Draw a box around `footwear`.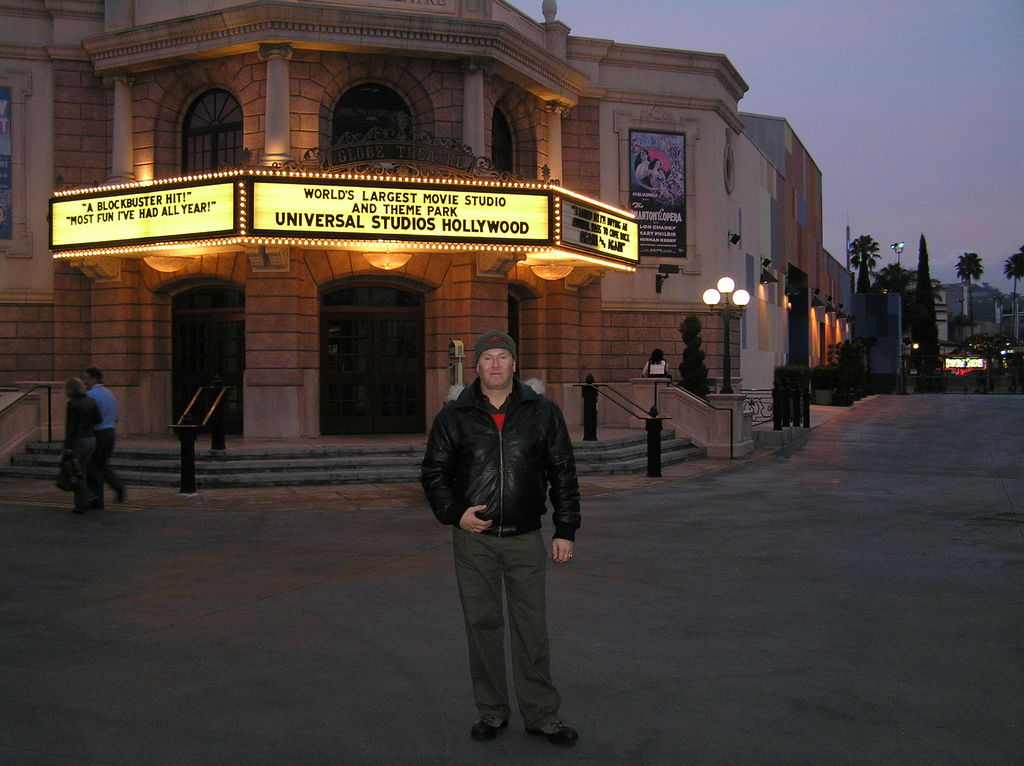
<box>474,722,509,740</box>.
